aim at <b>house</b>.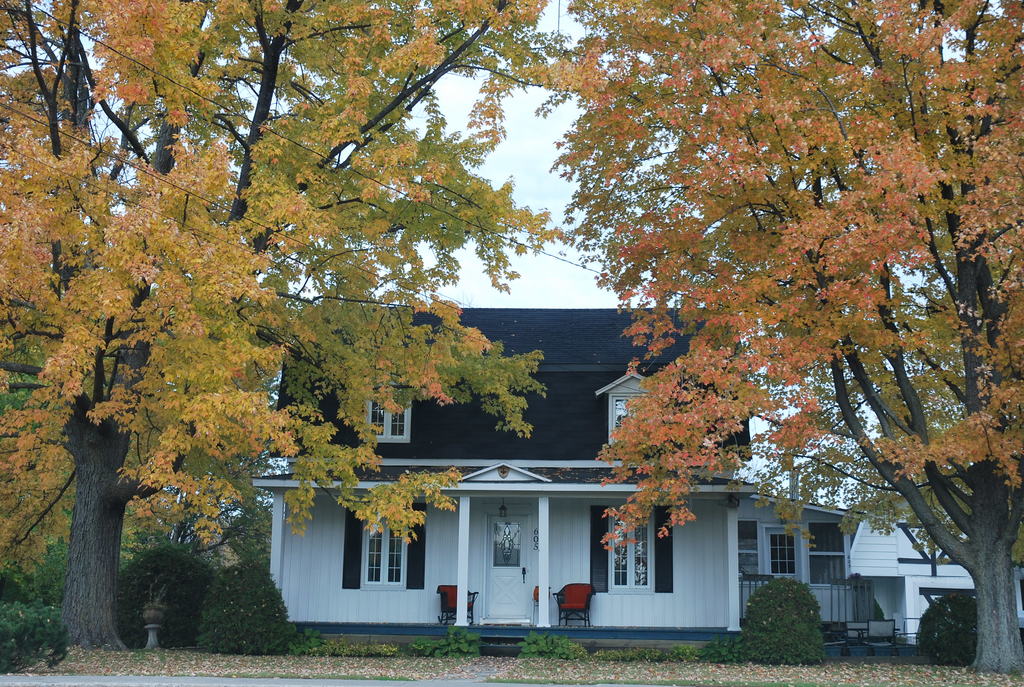
Aimed at 248/303/870/641.
